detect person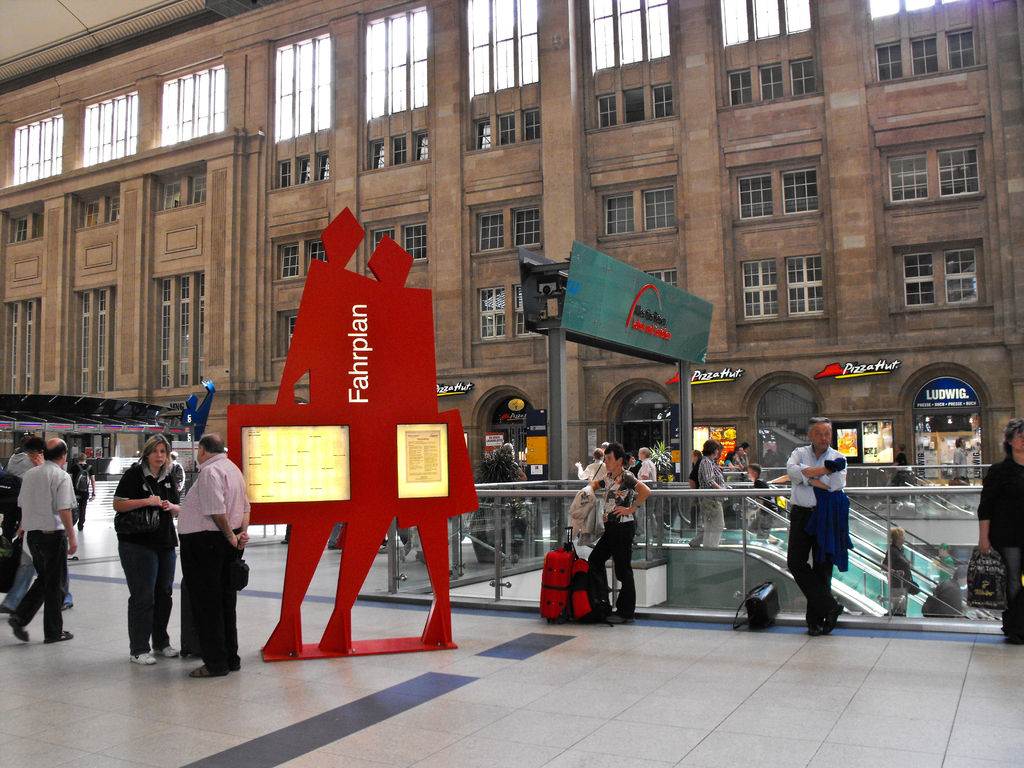
685:442:722:521
